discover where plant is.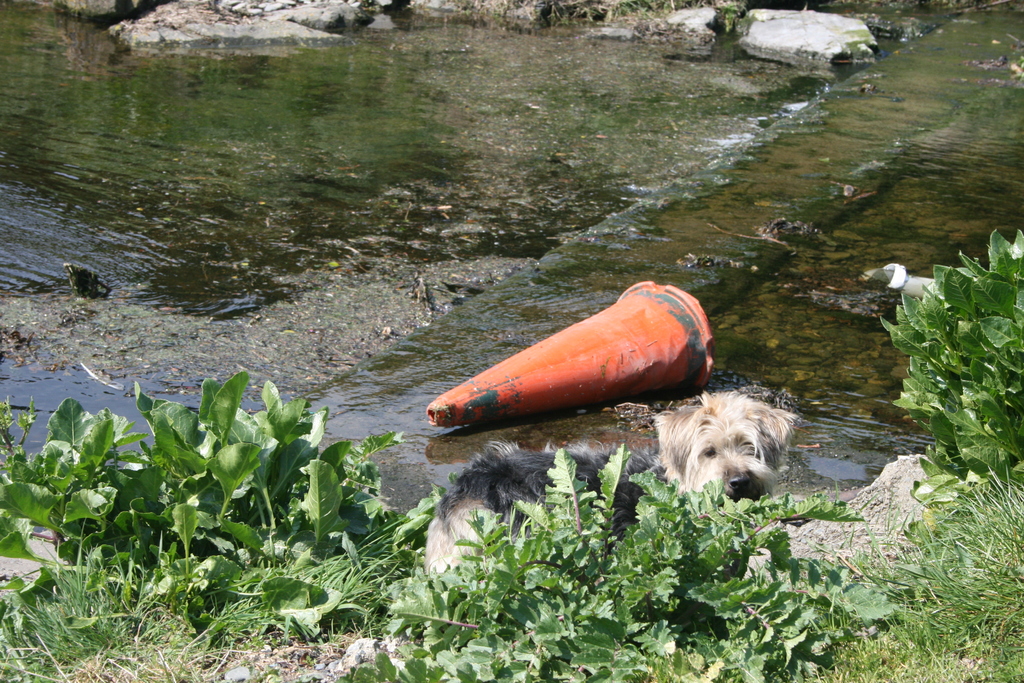
Discovered at 0/372/446/682.
